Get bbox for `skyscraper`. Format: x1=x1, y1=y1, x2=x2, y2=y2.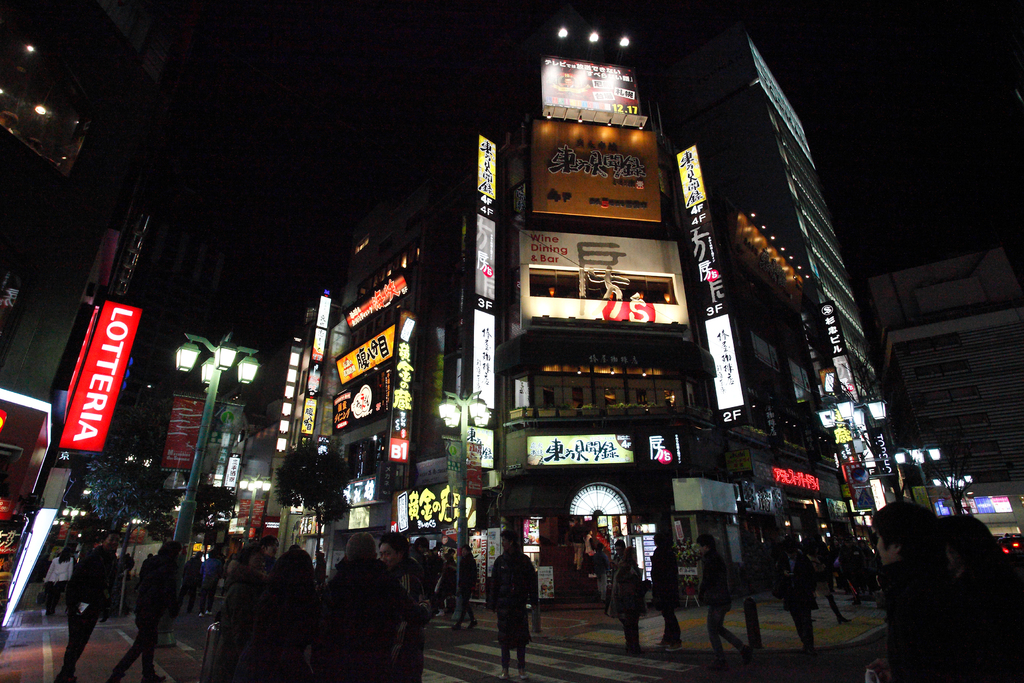
x1=670, y1=25, x2=900, y2=524.
